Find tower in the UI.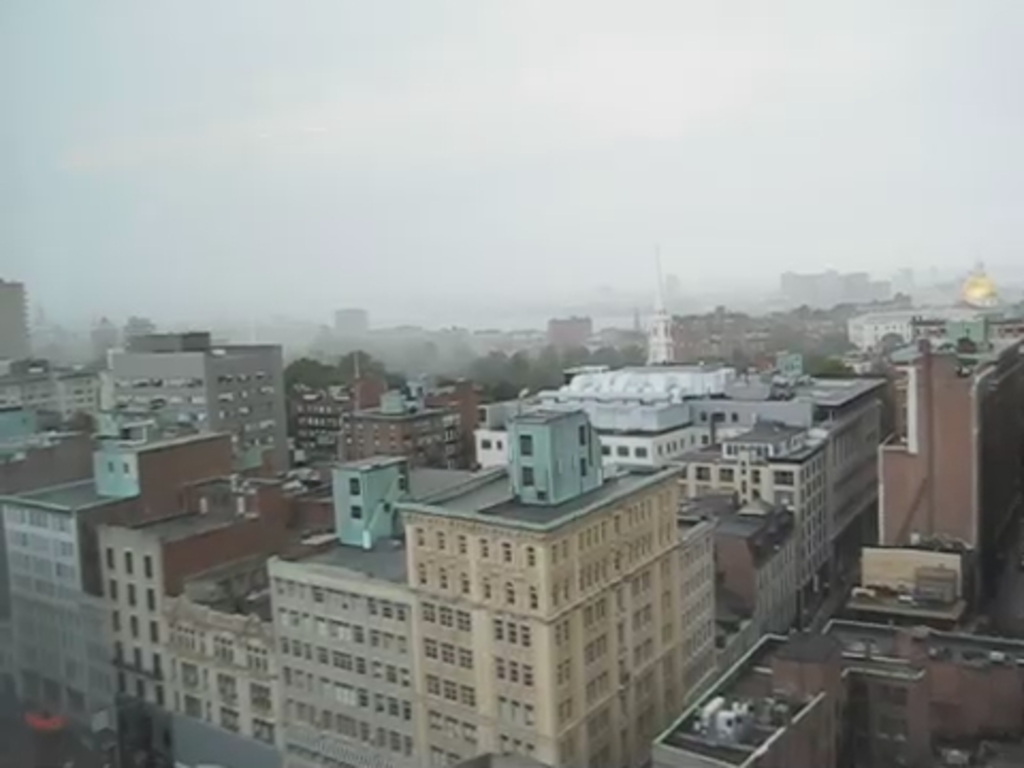
UI element at pyautogui.locateOnScreen(849, 294, 1022, 636).
